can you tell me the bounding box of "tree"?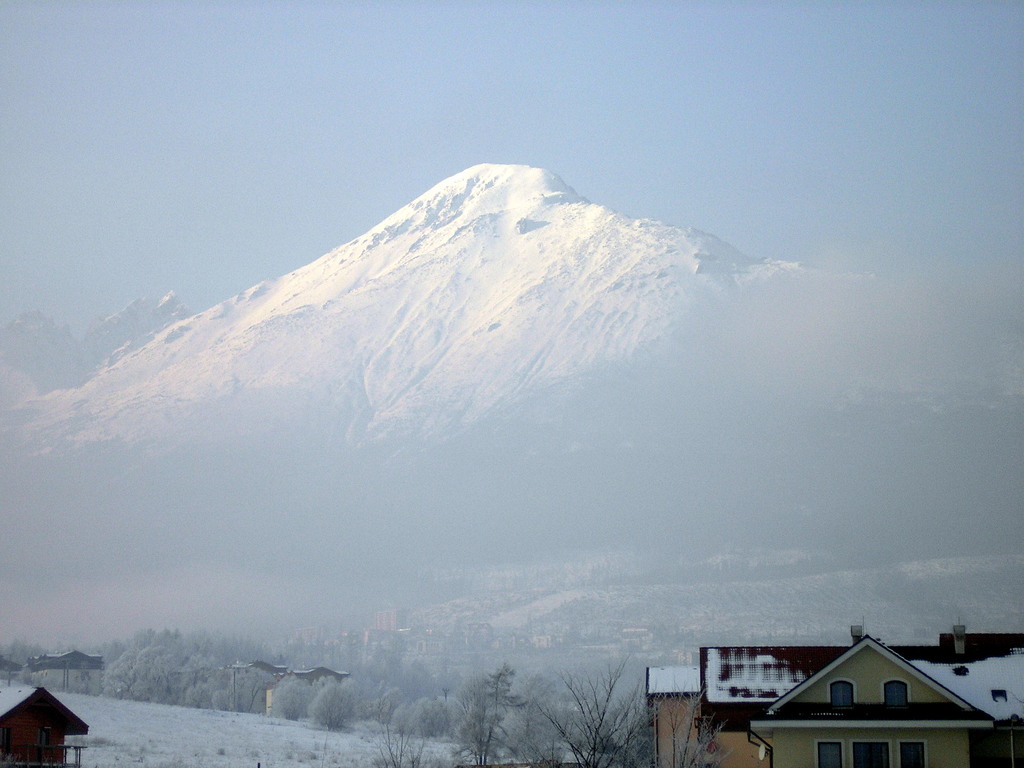
<bbox>367, 716, 428, 767</bbox>.
